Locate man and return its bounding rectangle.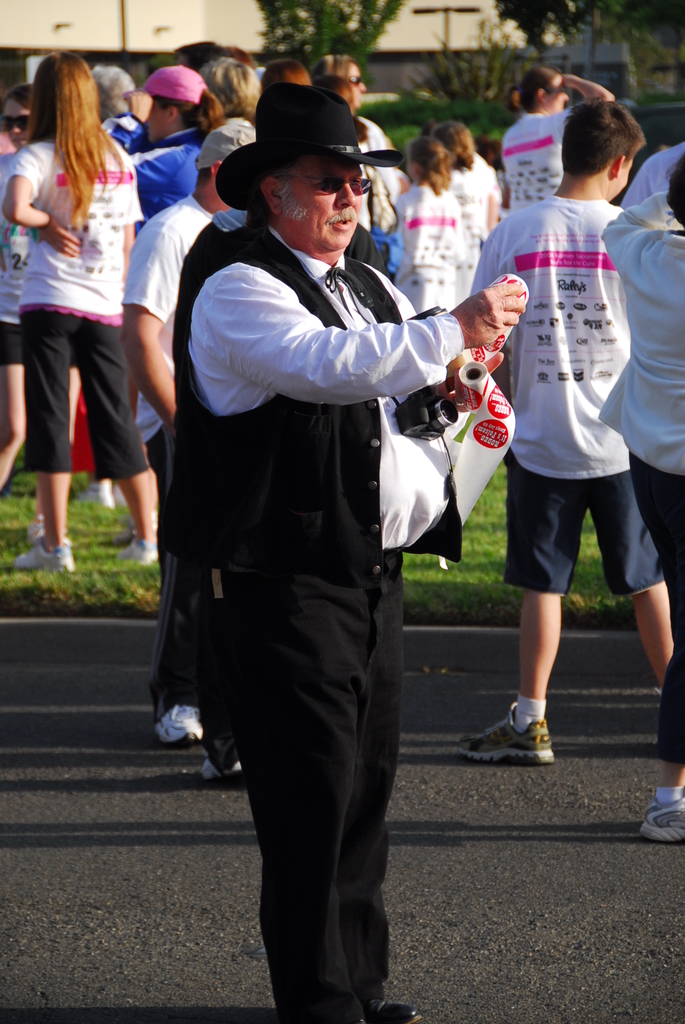
<region>119, 120, 257, 741</region>.
